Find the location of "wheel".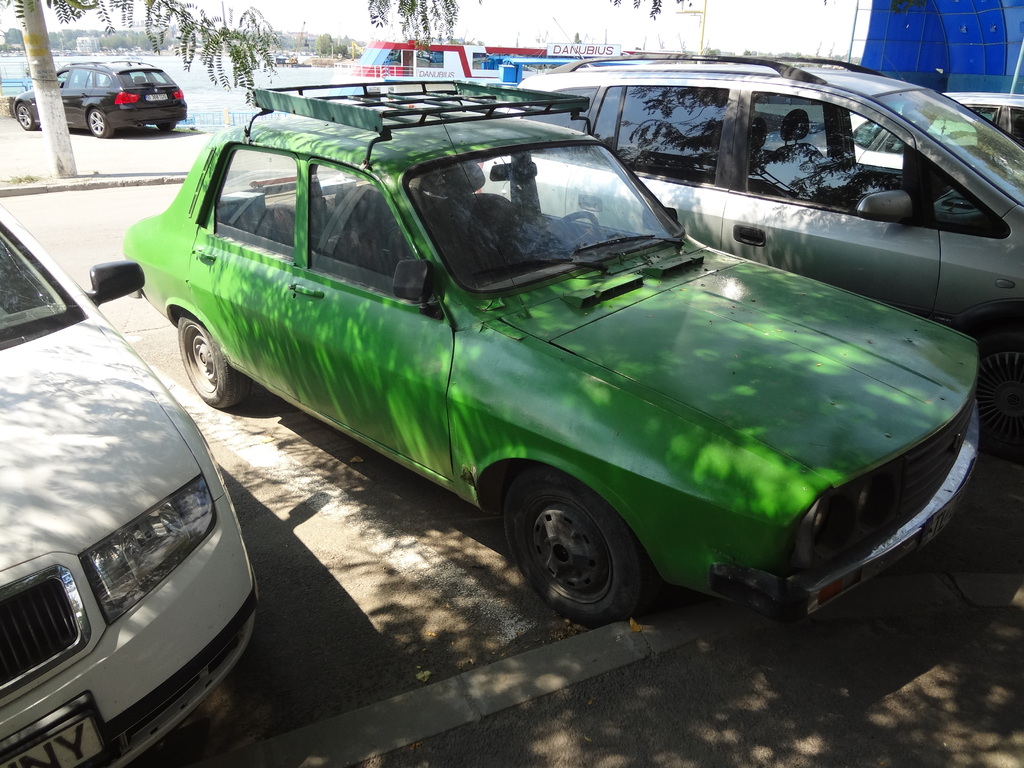
Location: 498/485/649/618.
